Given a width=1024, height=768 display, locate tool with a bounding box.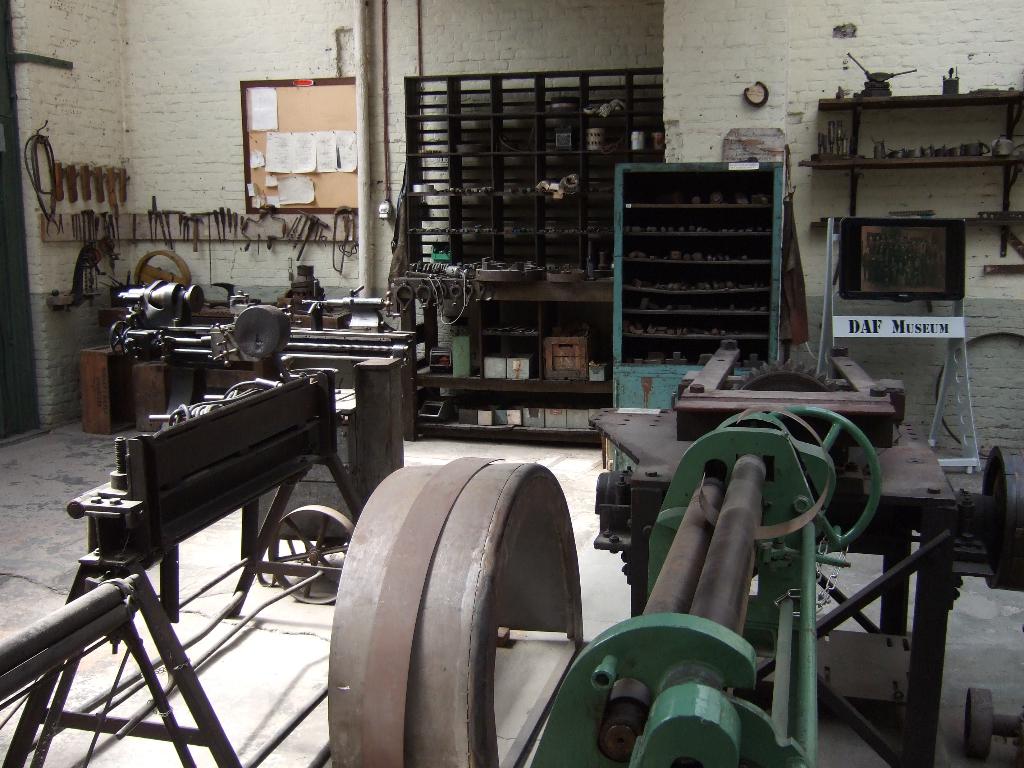
Located: 59,214,64,232.
